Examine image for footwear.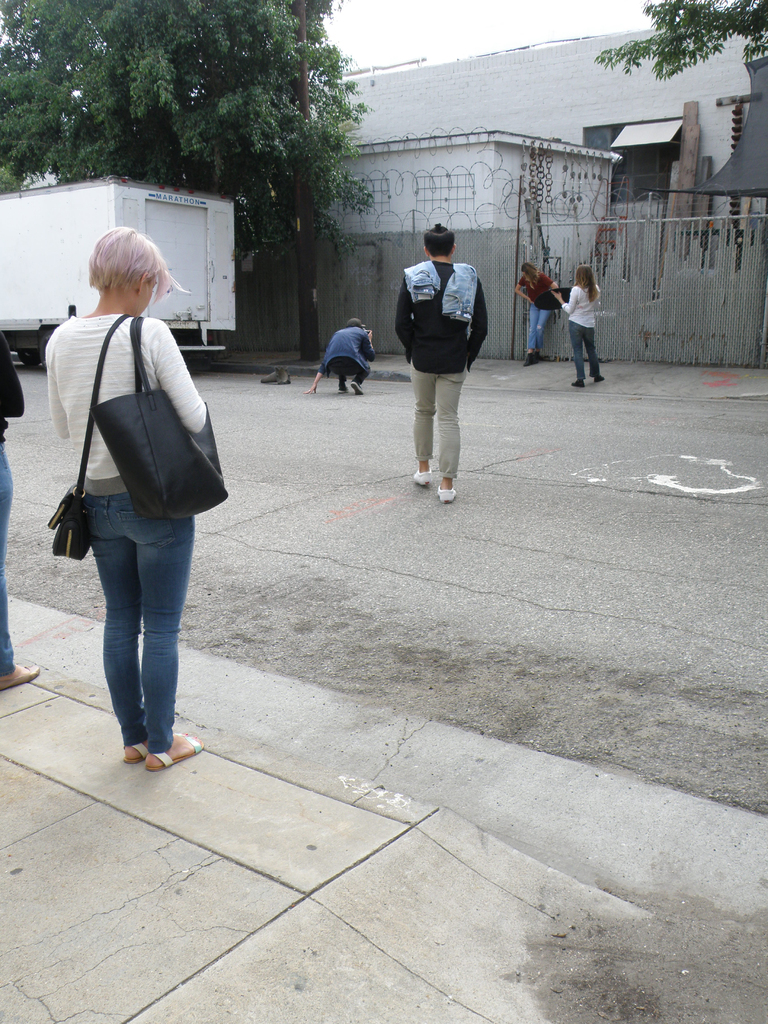
Examination result: bbox=[415, 463, 433, 489].
